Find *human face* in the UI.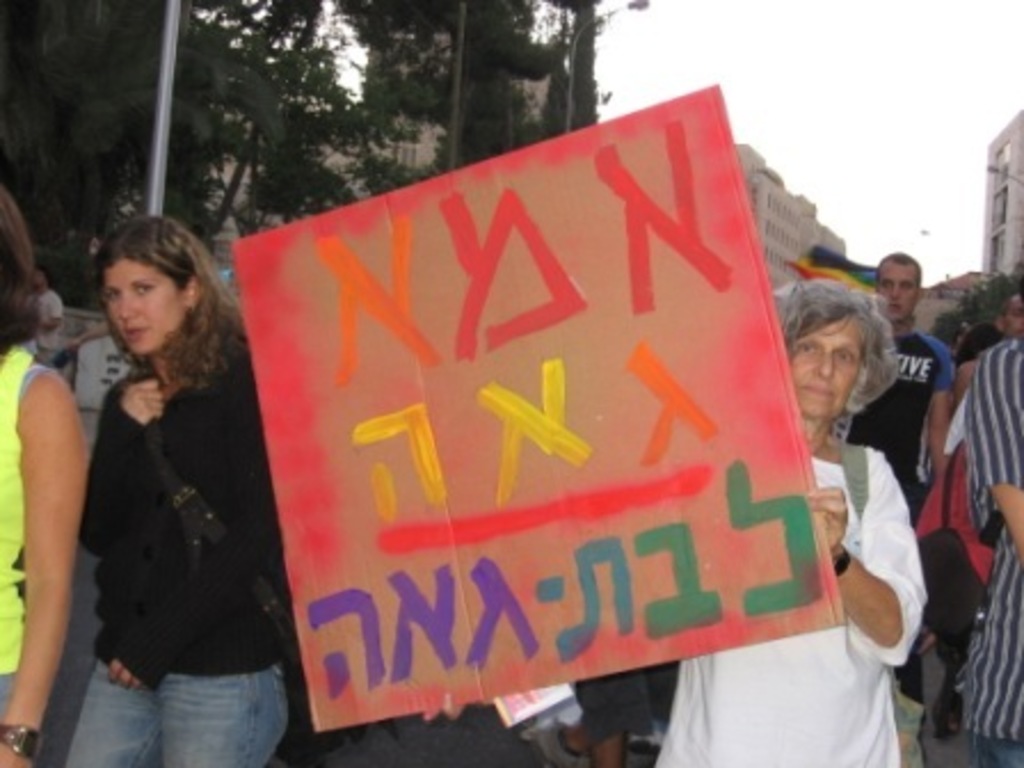
UI element at [x1=779, y1=309, x2=869, y2=418].
